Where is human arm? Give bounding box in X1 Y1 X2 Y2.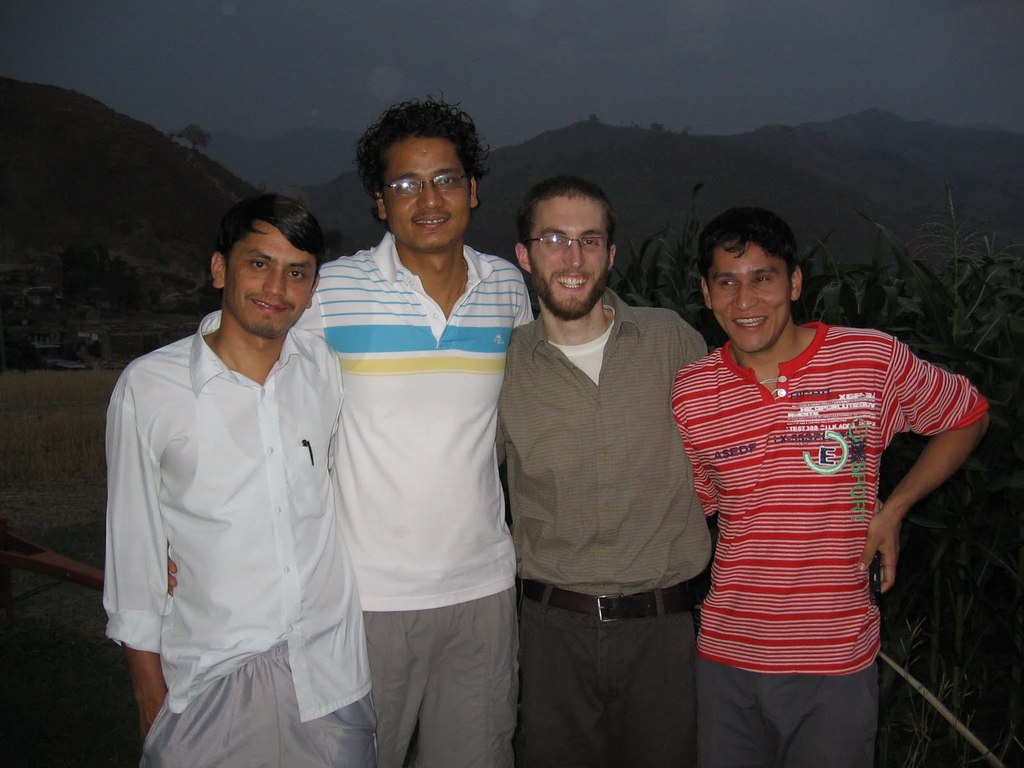
100 369 172 716.
